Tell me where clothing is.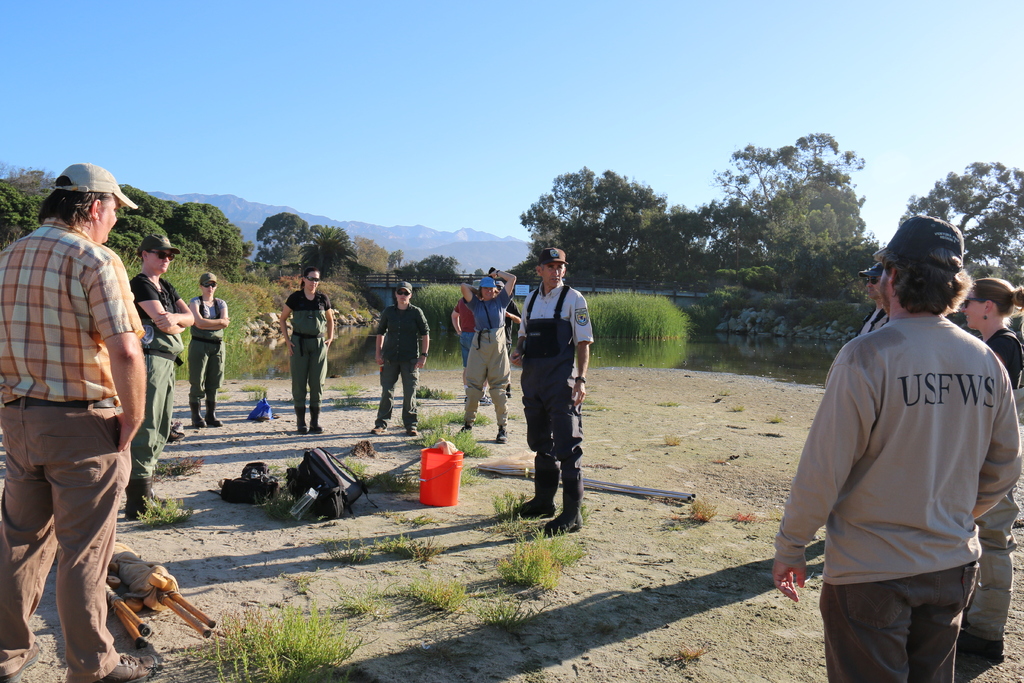
clothing is at BBox(187, 301, 234, 421).
